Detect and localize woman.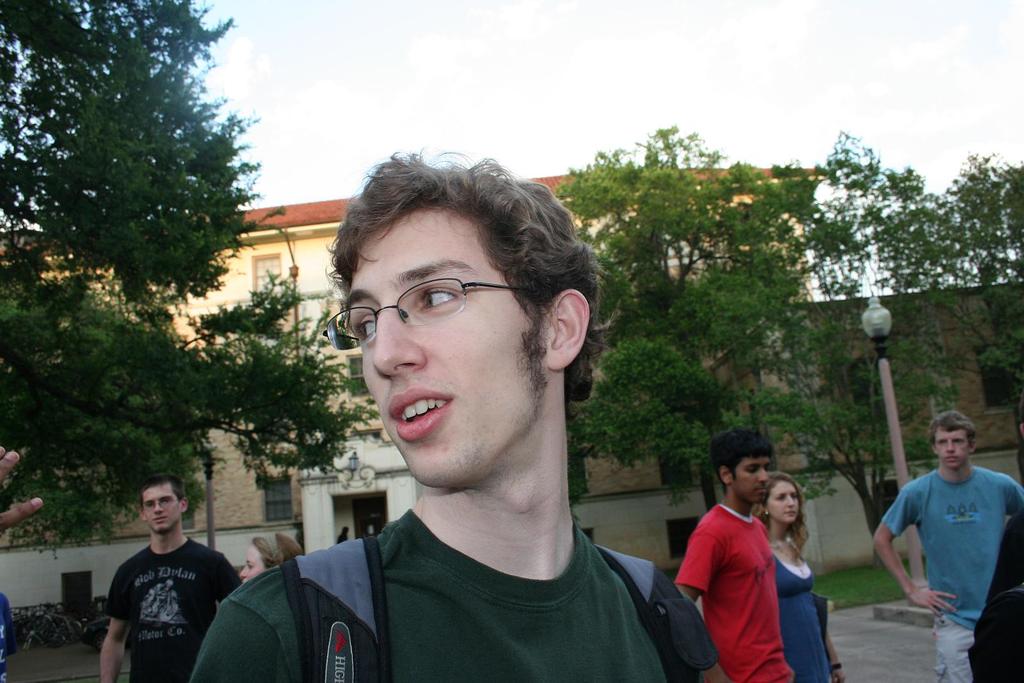
Localized at box=[753, 471, 847, 682].
